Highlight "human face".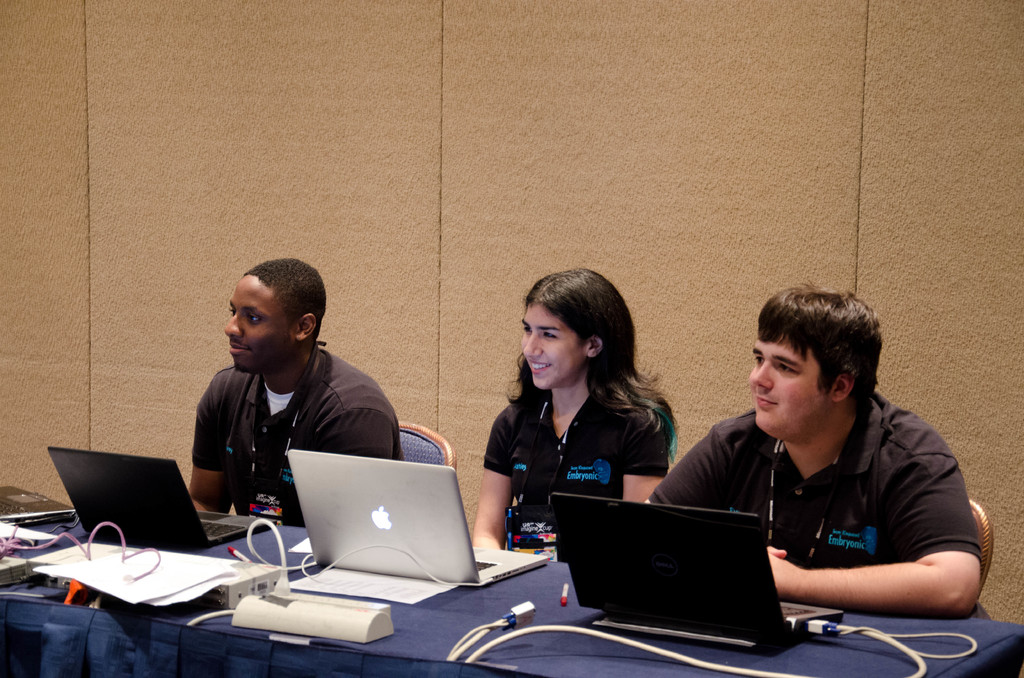
Highlighted region: l=749, t=321, r=822, b=444.
